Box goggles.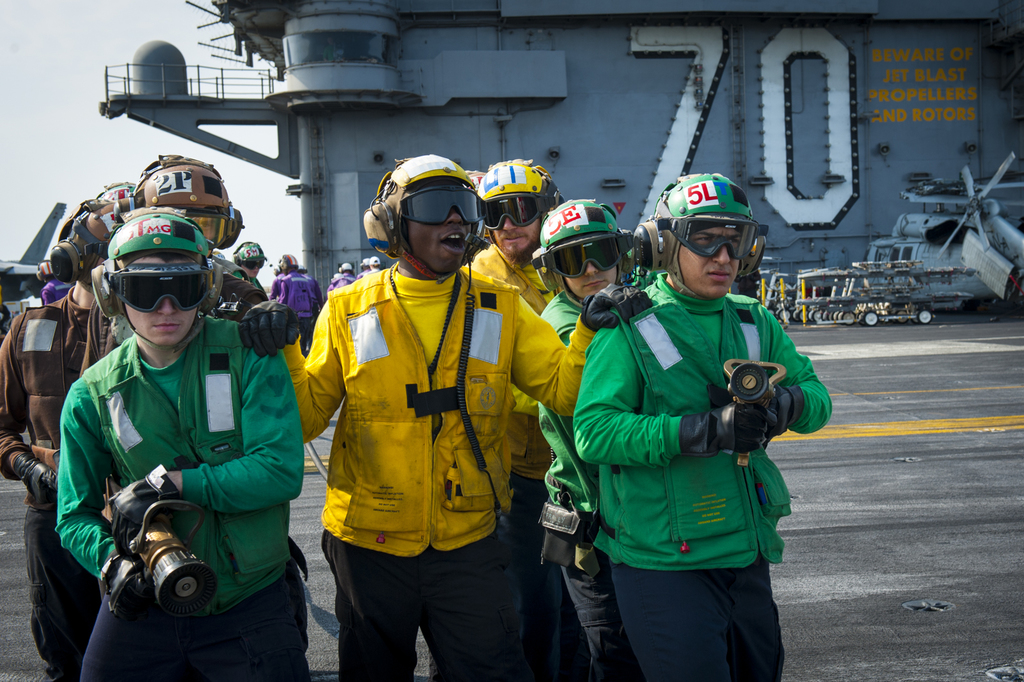
<bbox>379, 184, 492, 248</bbox>.
